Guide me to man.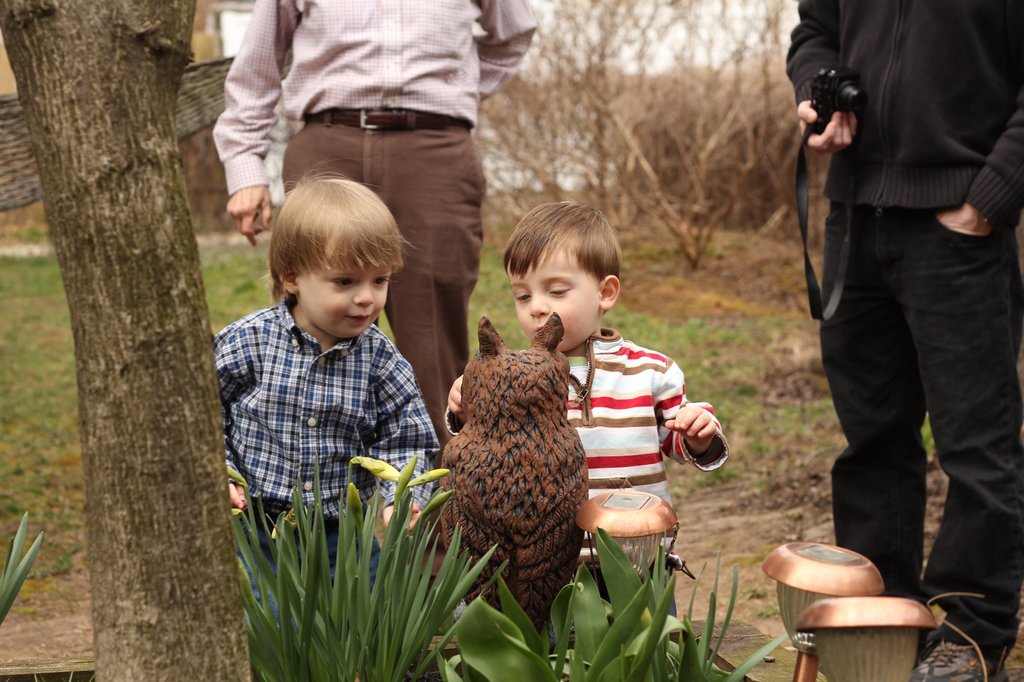
Guidance: detection(782, 0, 1015, 610).
